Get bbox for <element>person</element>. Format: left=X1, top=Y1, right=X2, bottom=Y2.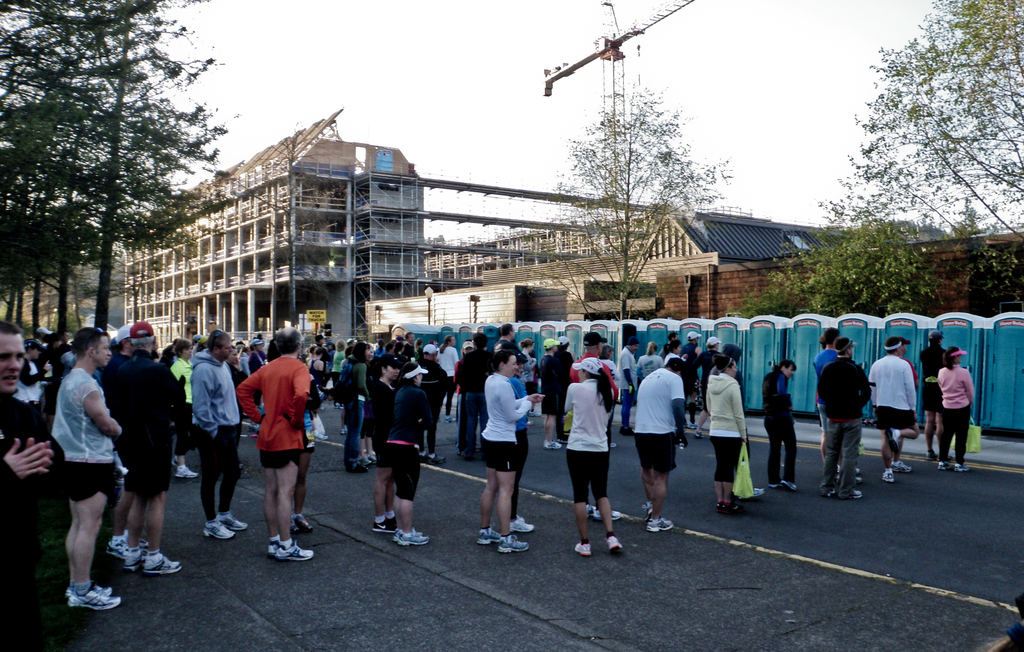
left=805, top=327, right=866, bottom=483.
